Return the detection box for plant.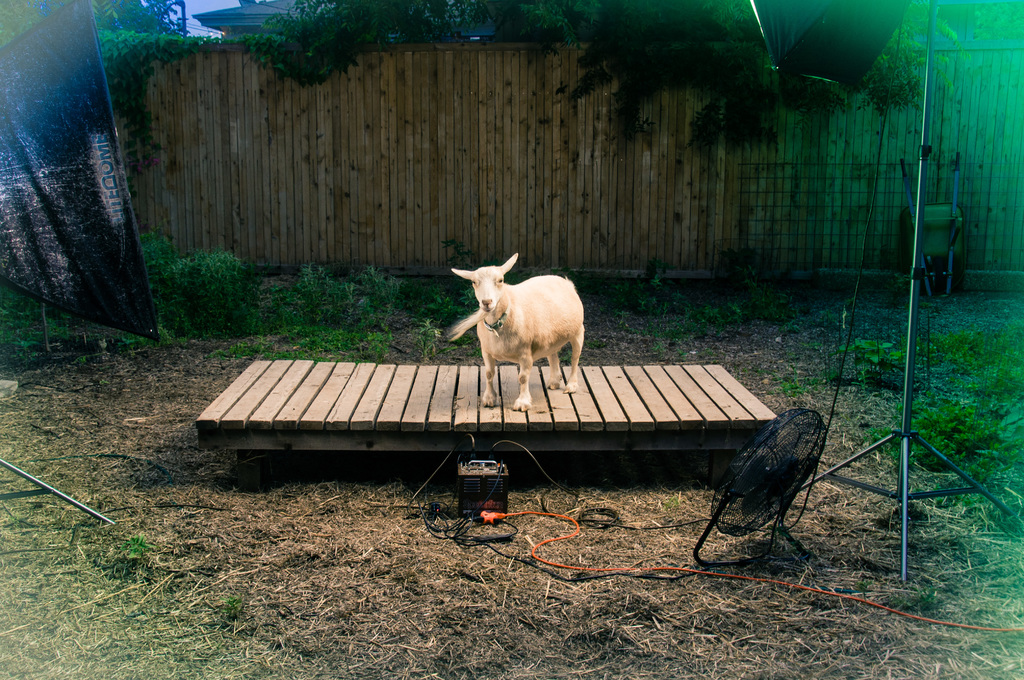
box(421, 282, 466, 325).
